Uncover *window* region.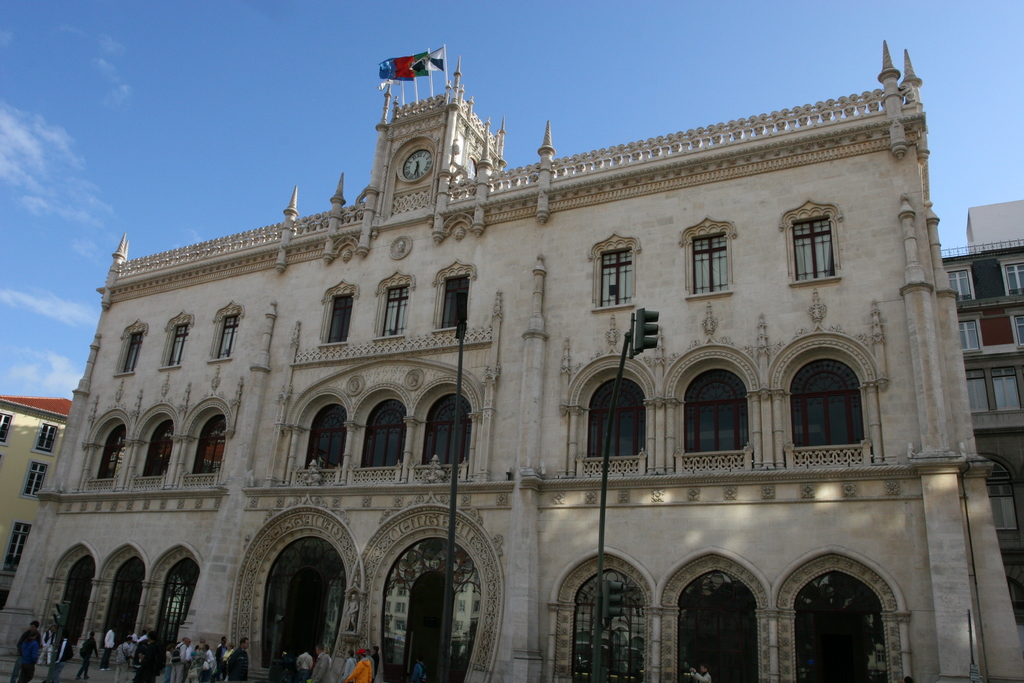
Uncovered: bbox=[686, 368, 754, 452].
